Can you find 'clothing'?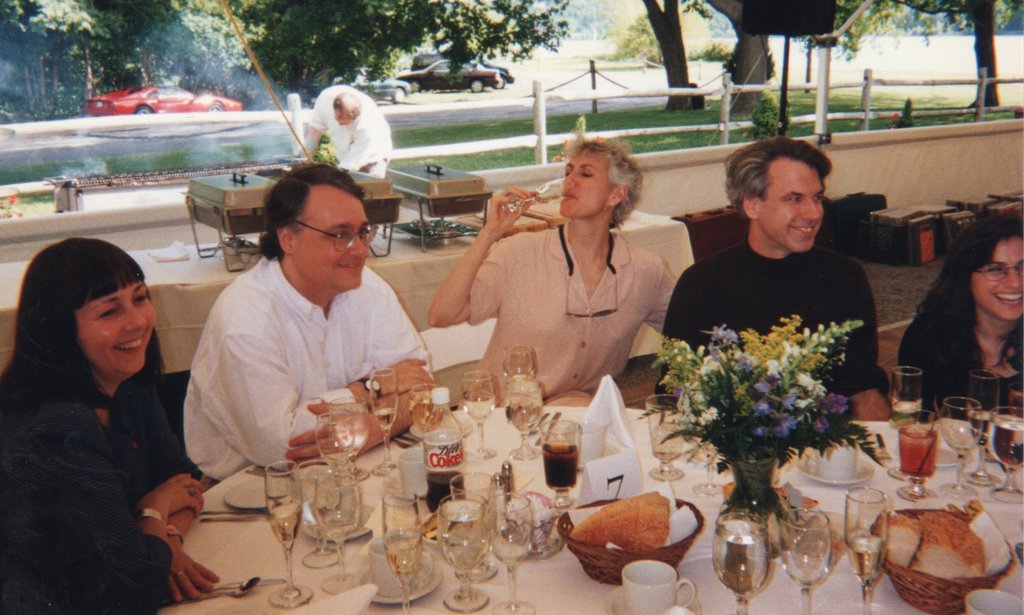
Yes, bounding box: 179,254,431,482.
